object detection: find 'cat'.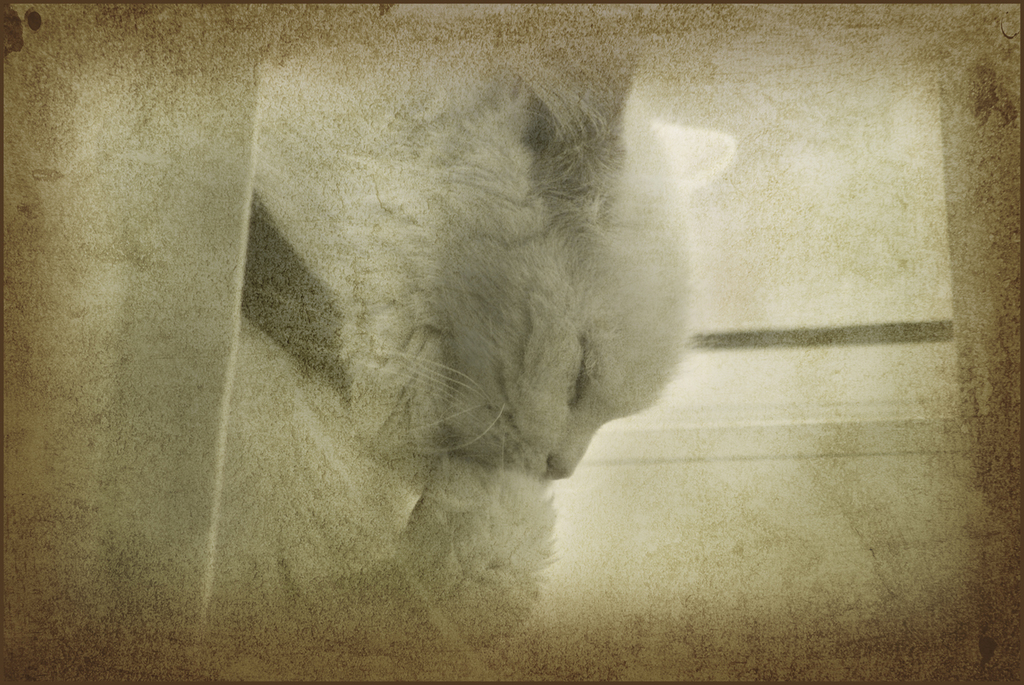
[x1=208, y1=23, x2=737, y2=637].
